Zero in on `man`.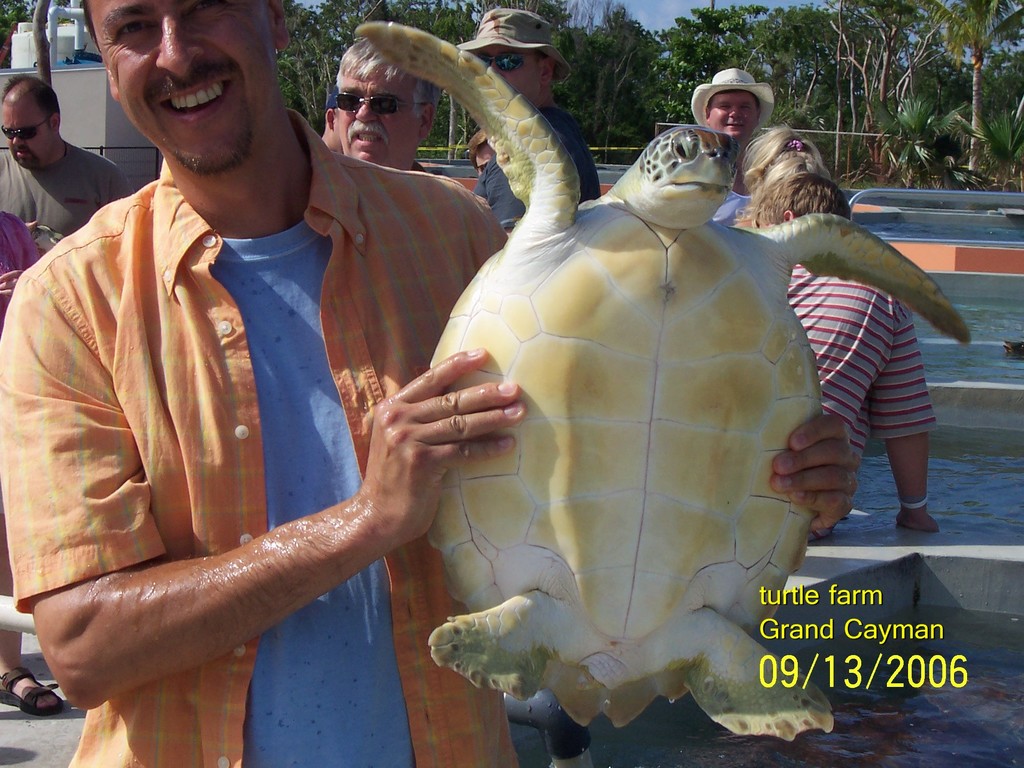
Zeroed in: (x1=0, y1=73, x2=133, y2=234).
